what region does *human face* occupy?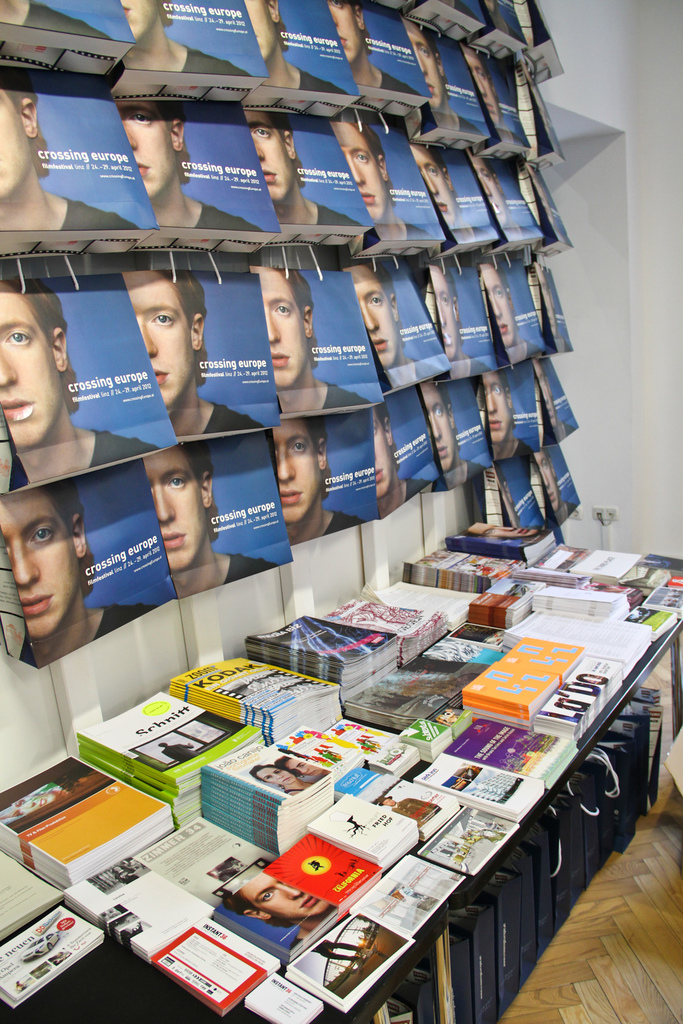
{"left": 328, "top": 104, "right": 384, "bottom": 223}.
